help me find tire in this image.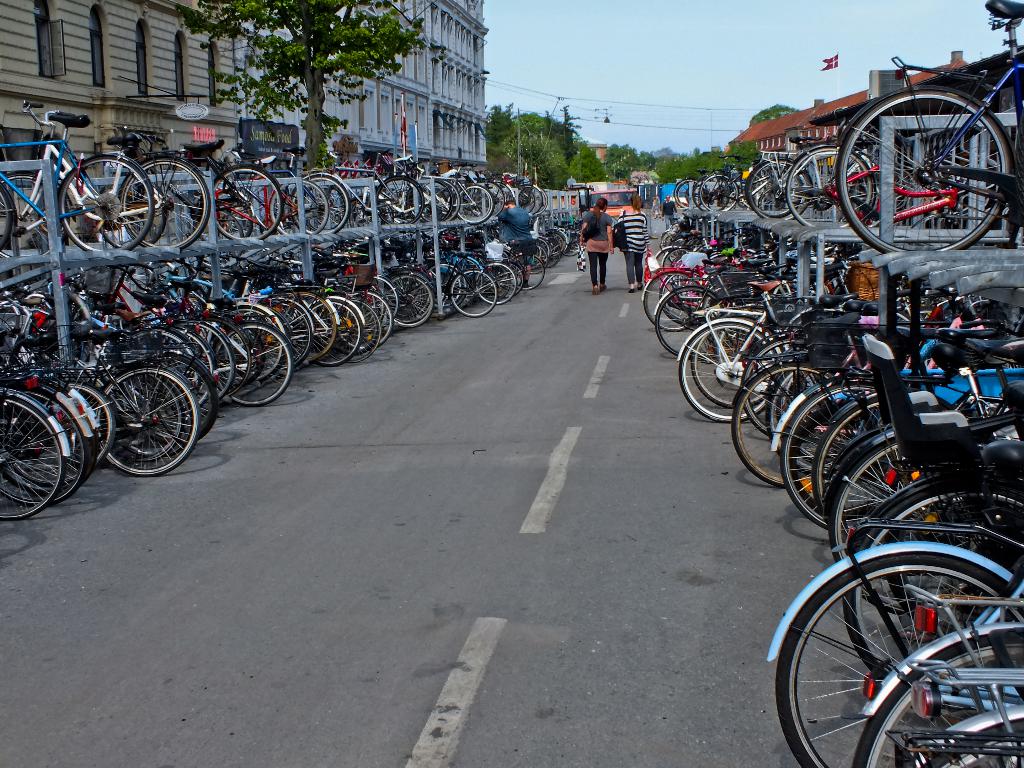
Found it: bbox=(211, 164, 285, 239).
